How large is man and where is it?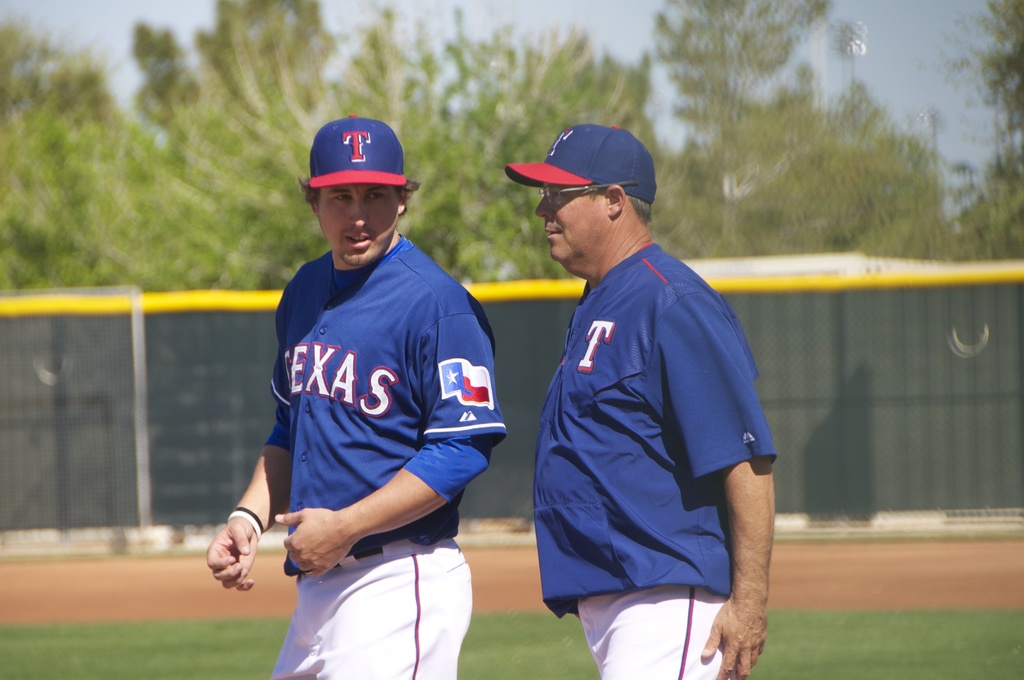
Bounding box: [205,114,509,679].
